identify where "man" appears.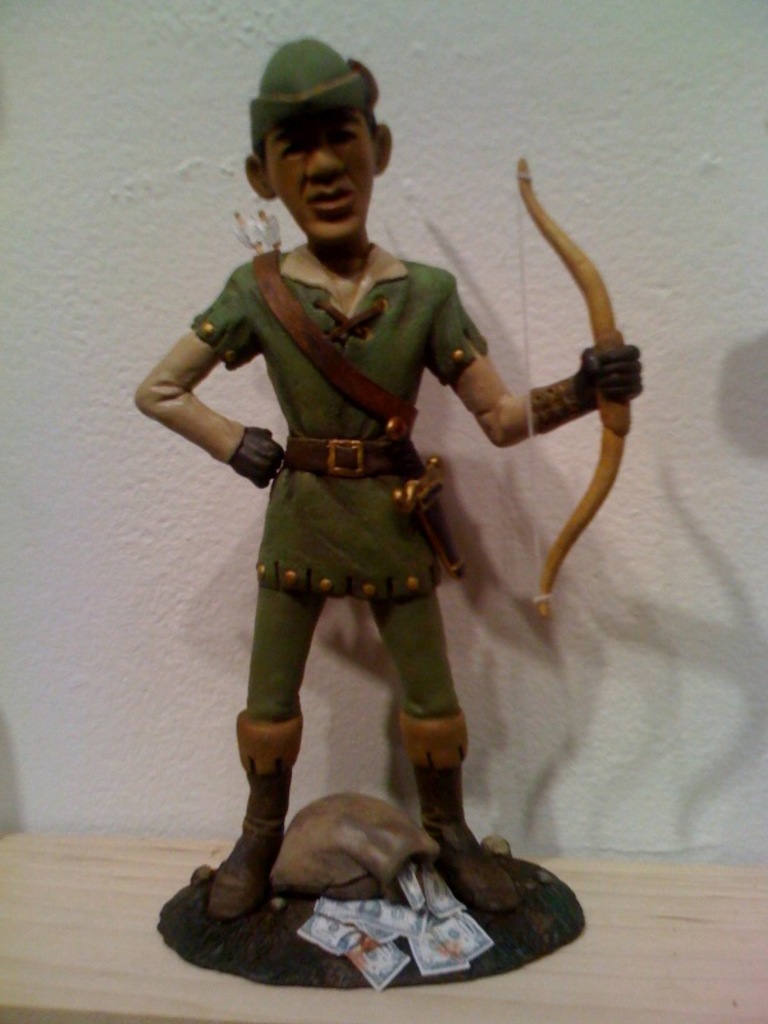
Appears at 150, 92, 640, 924.
